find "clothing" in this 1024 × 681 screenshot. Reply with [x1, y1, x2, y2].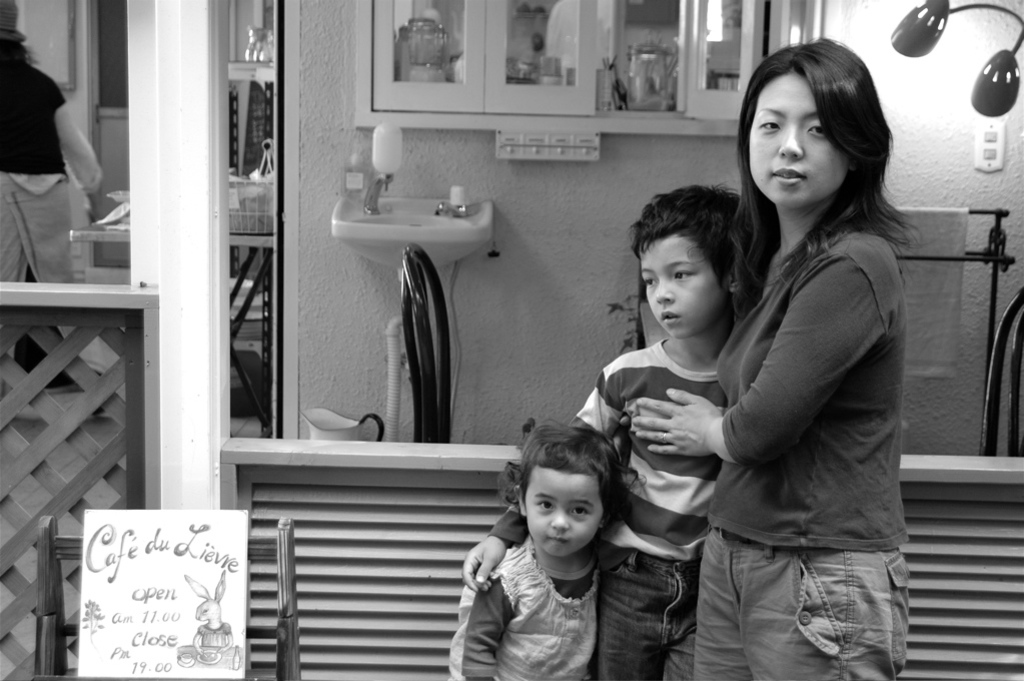
[447, 538, 605, 680].
